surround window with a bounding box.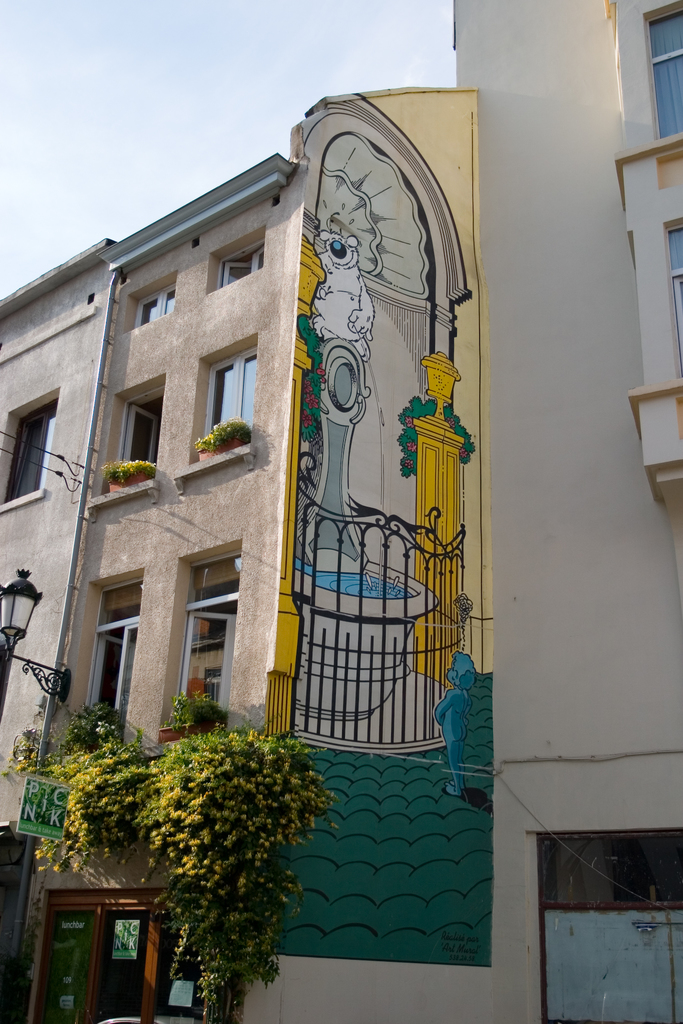
crop(106, 378, 157, 494).
